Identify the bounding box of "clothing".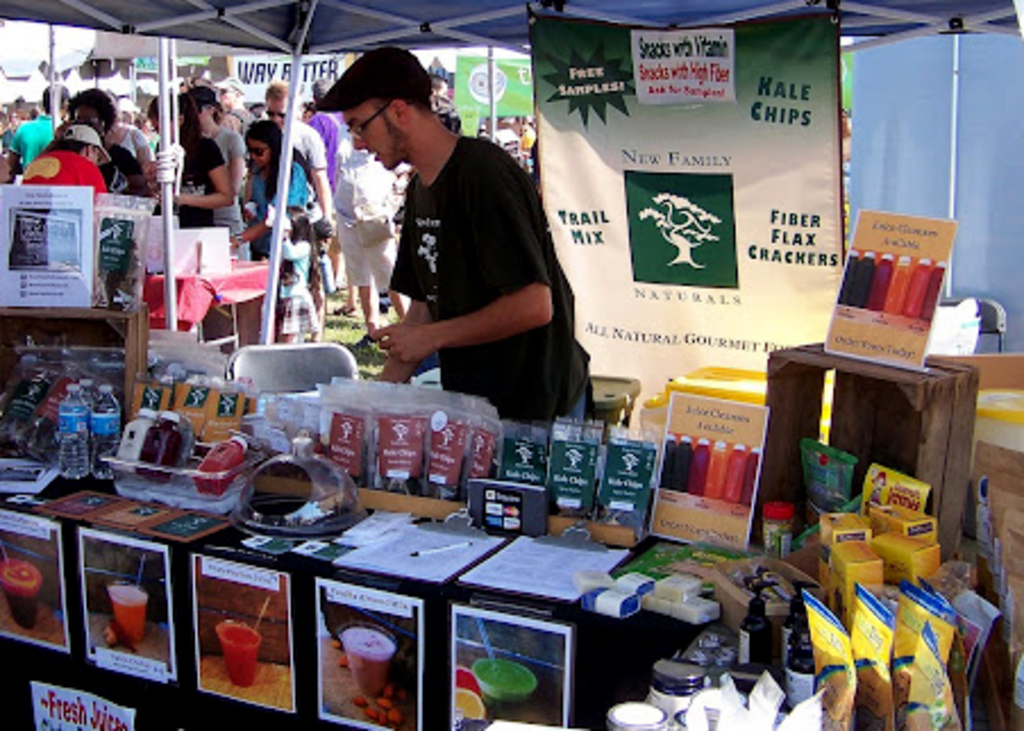
x1=223 y1=125 x2=275 y2=272.
